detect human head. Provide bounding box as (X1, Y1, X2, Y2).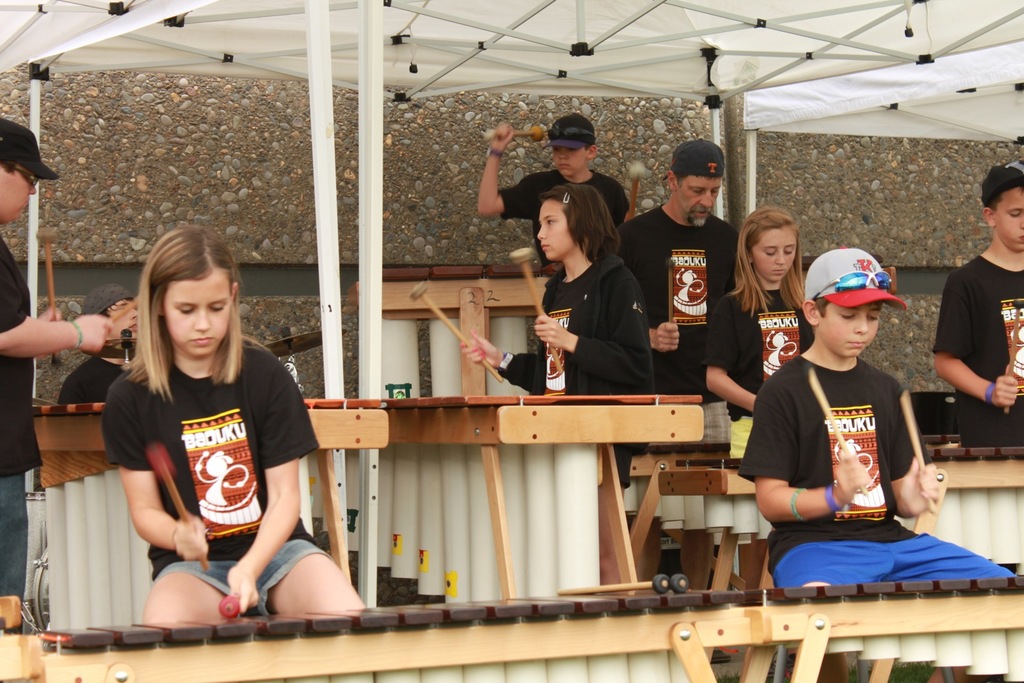
(551, 114, 598, 180).
